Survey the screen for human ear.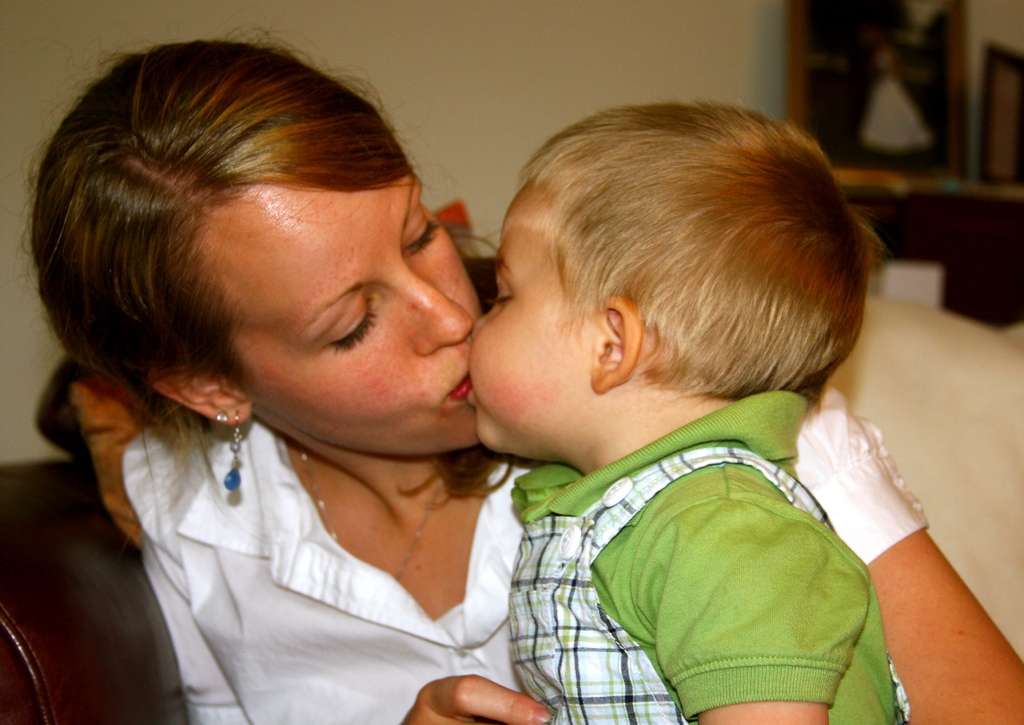
Survey found: left=595, top=299, right=639, bottom=394.
